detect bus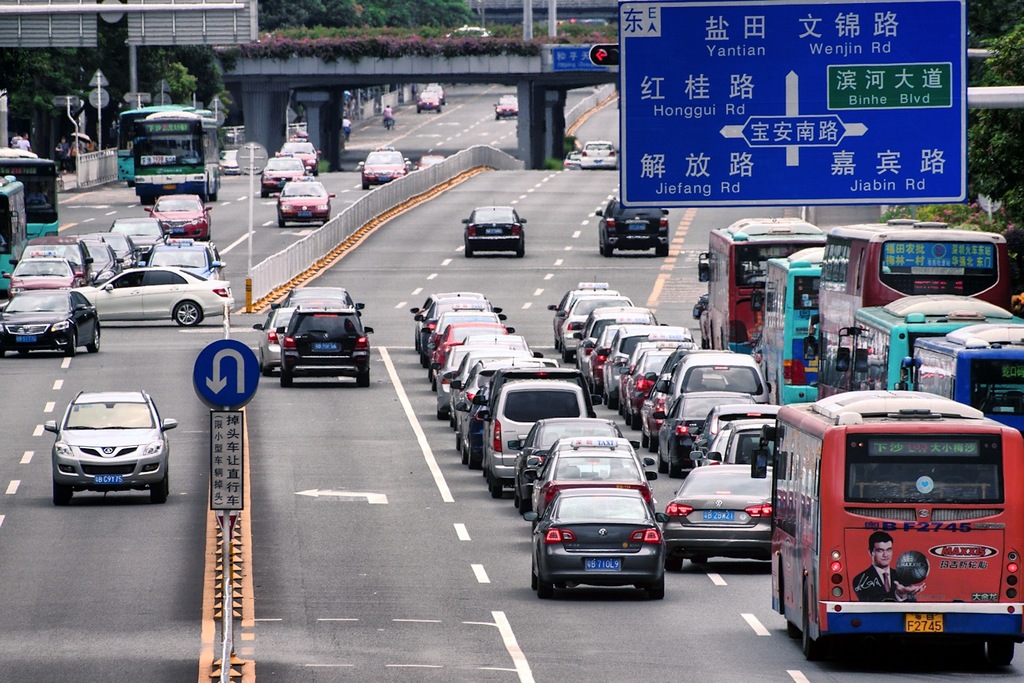
crop(749, 390, 1023, 666)
